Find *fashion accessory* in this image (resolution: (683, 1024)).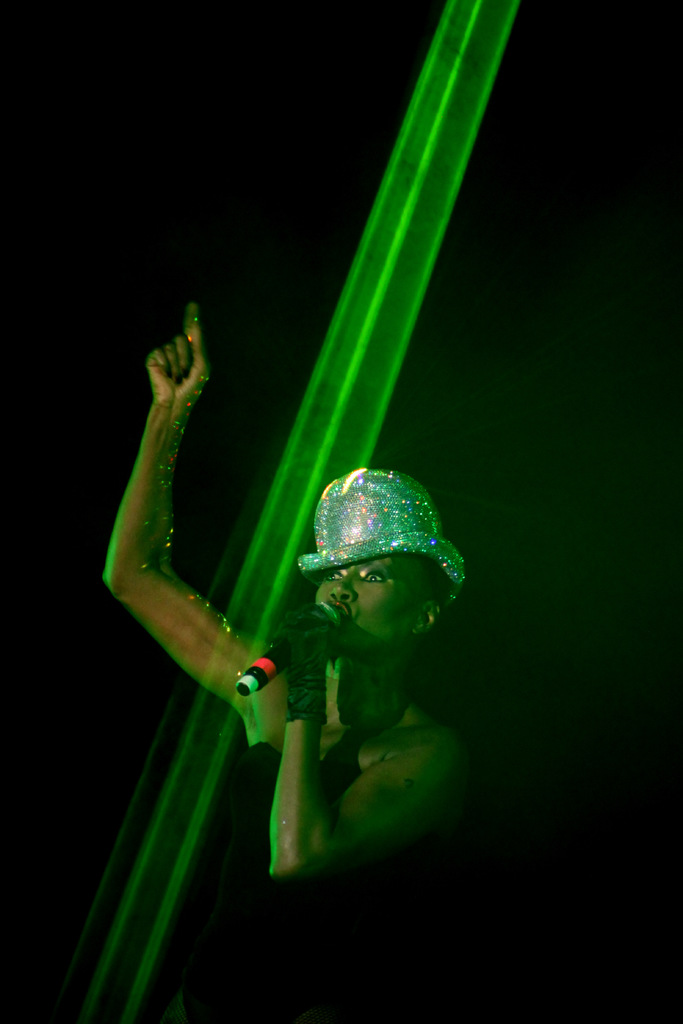
rect(272, 603, 329, 725).
